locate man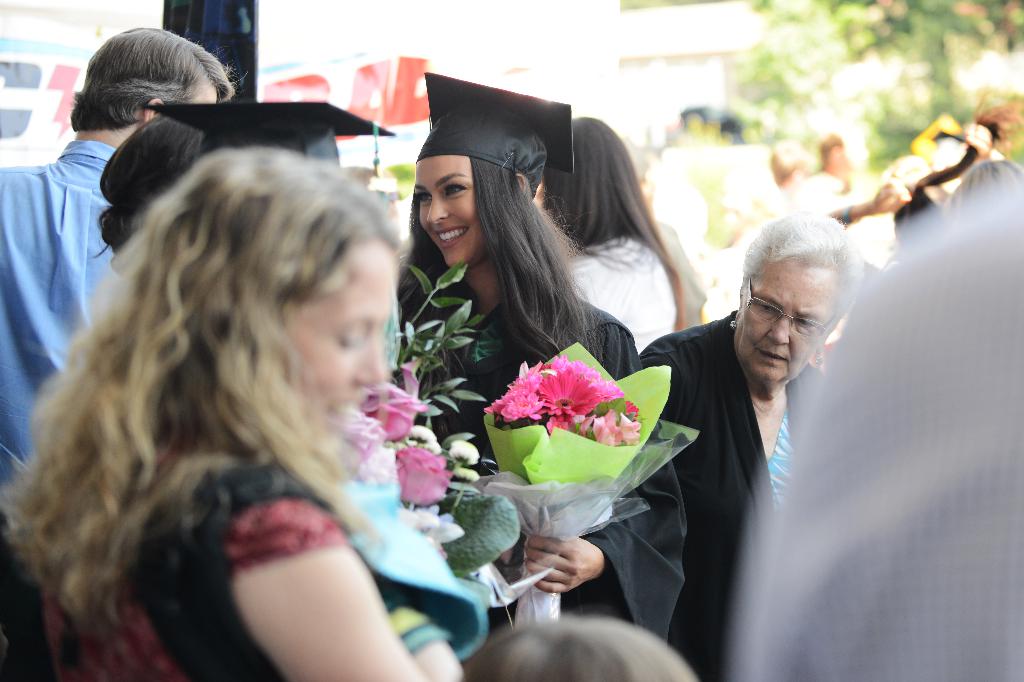
BBox(0, 27, 234, 681)
